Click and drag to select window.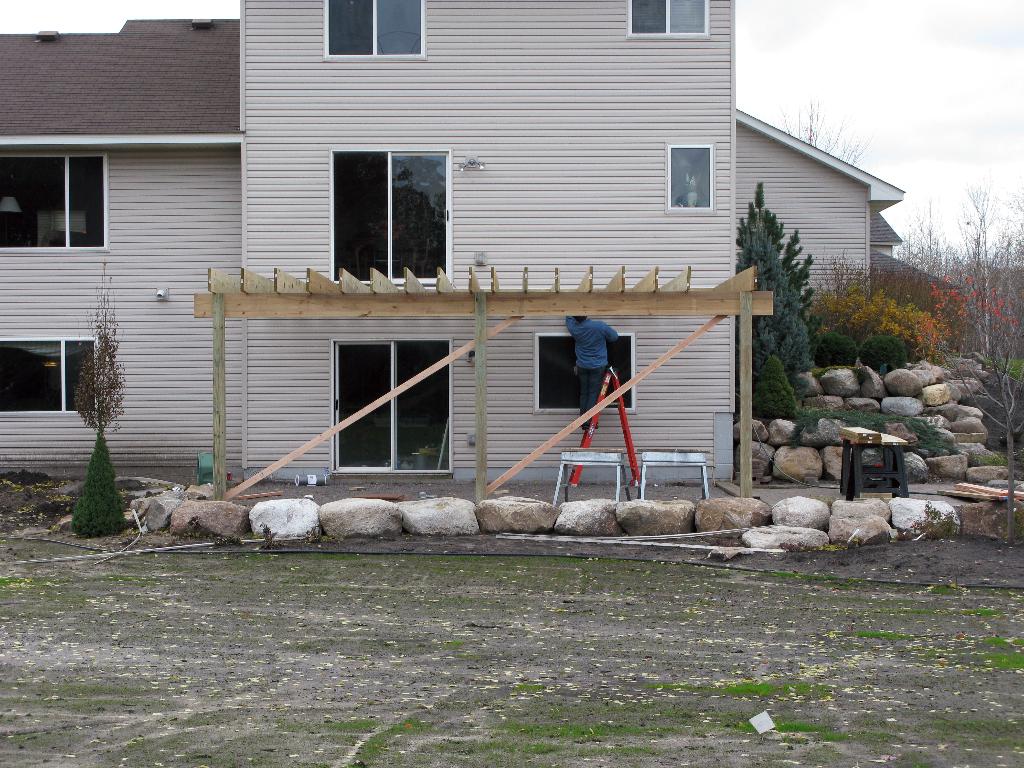
Selection: 328:0:432:59.
